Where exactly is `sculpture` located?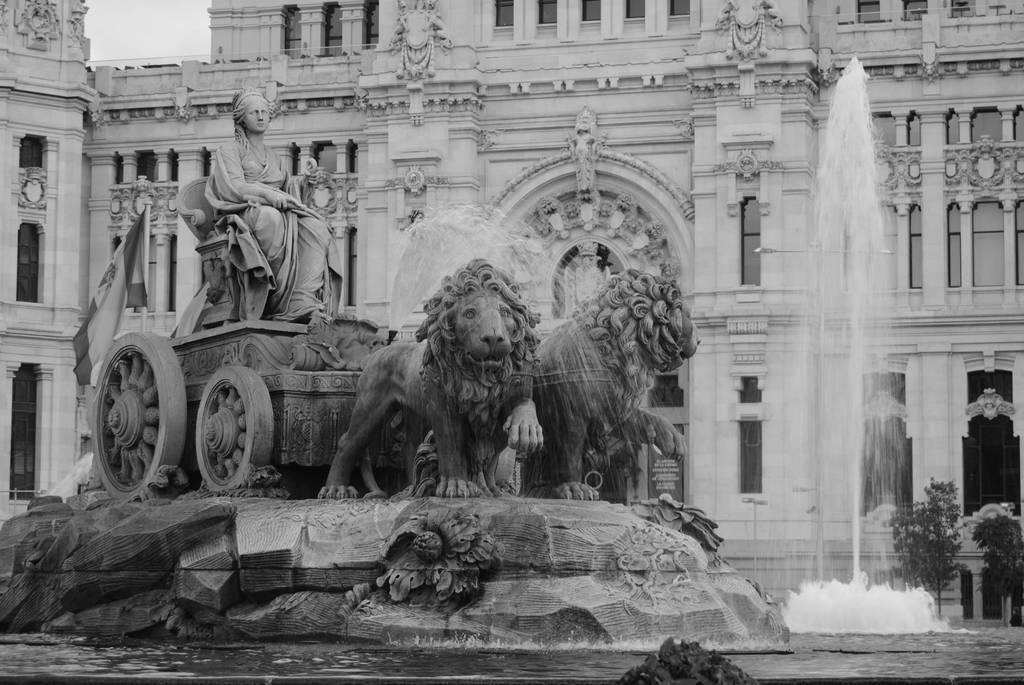
Its bounding box is [175,106,193,119].
